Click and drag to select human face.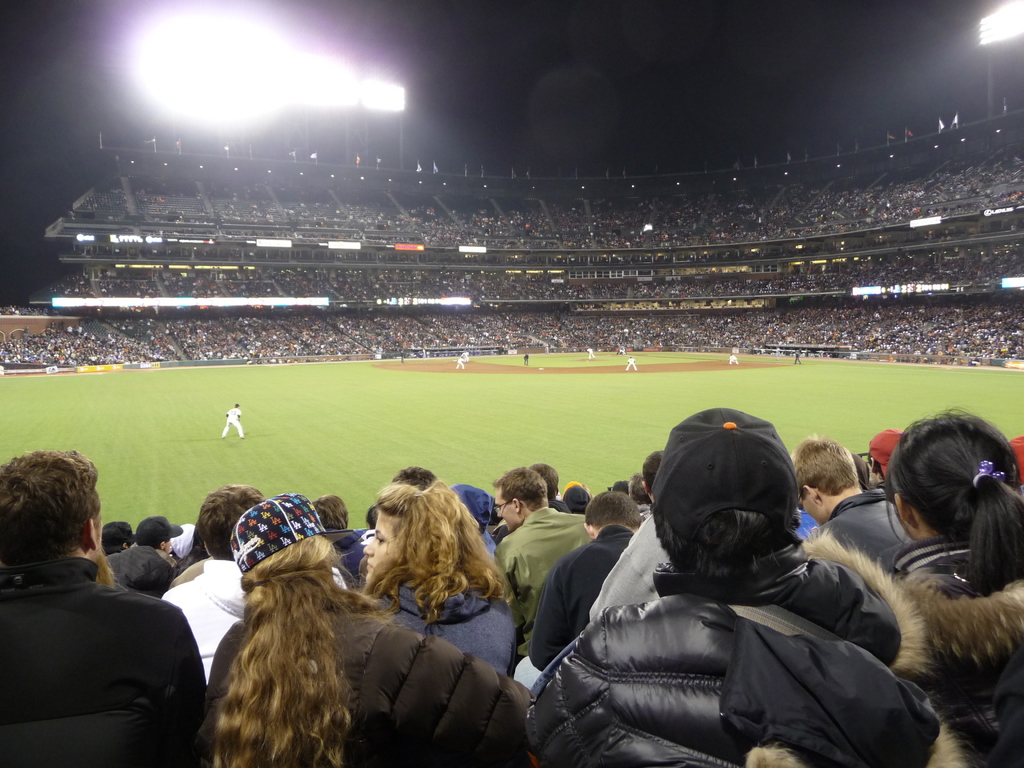
Selection: x1=495, y1=492, x2=520, y2=529.
